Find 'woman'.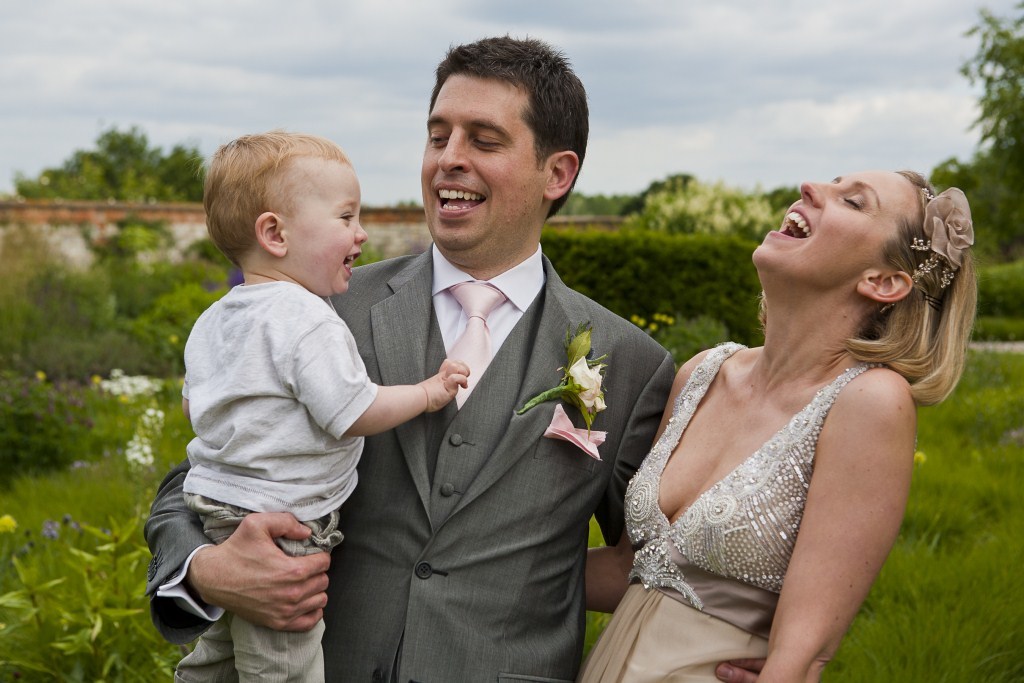
rect(567, 160, 973, 682).
